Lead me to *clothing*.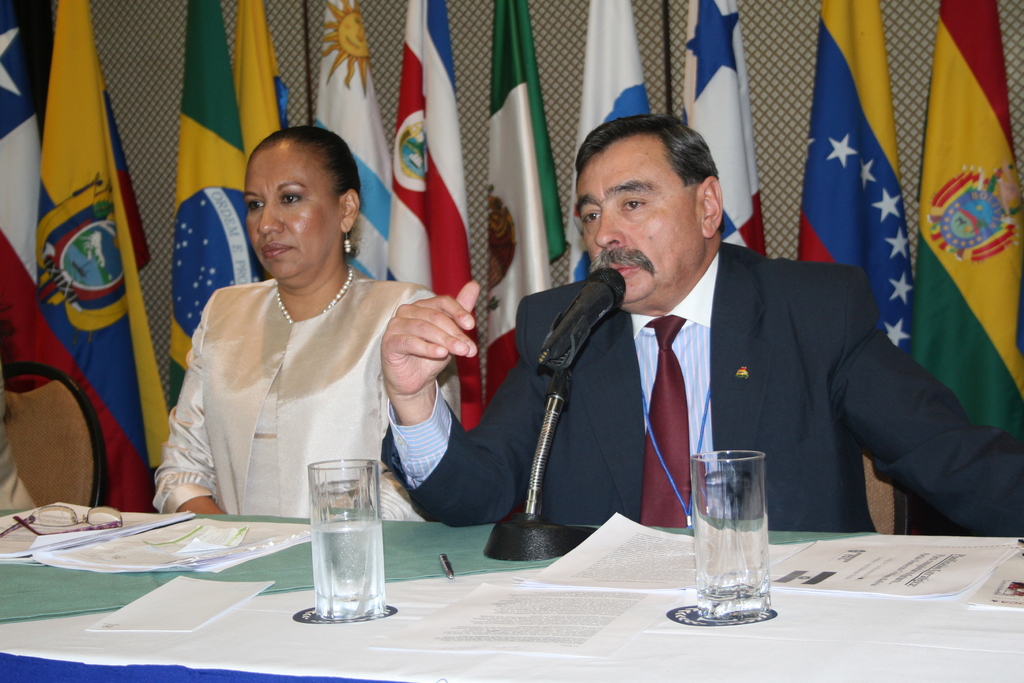
Lead to {"x1": 372, "y1": 235, "x2": 1023, "y2": 539}.
